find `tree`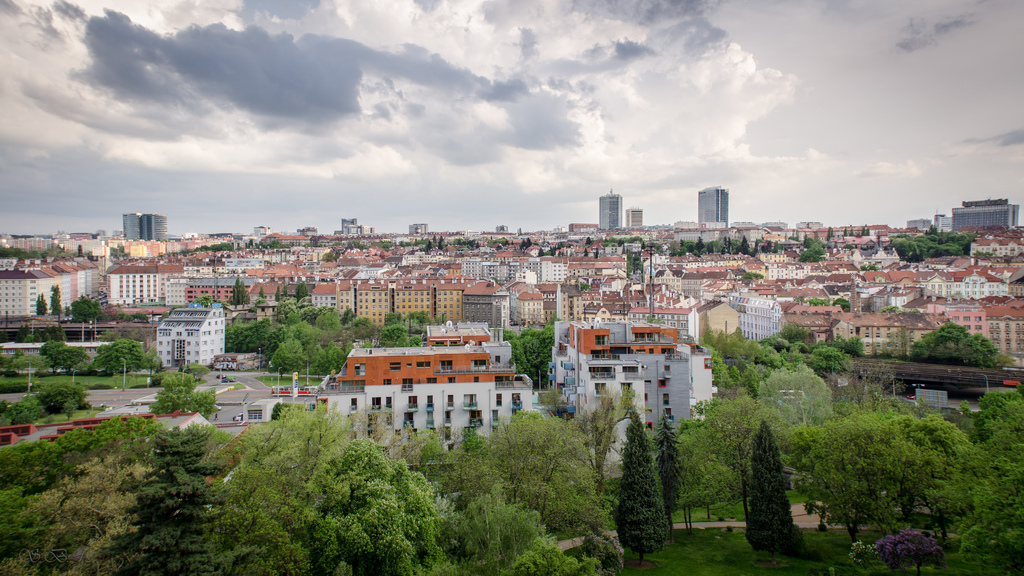
pyautogui.locateOnScreen(744, 415, 812, 564)
